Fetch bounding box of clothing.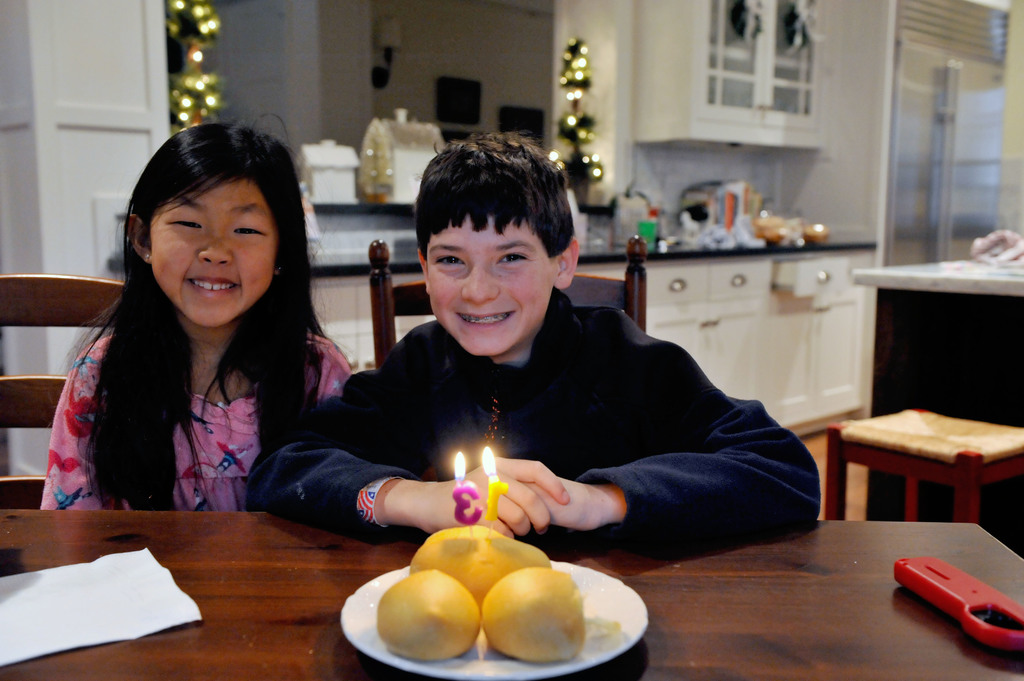
Bbox: l=34, t=319, r=354, b=517.
